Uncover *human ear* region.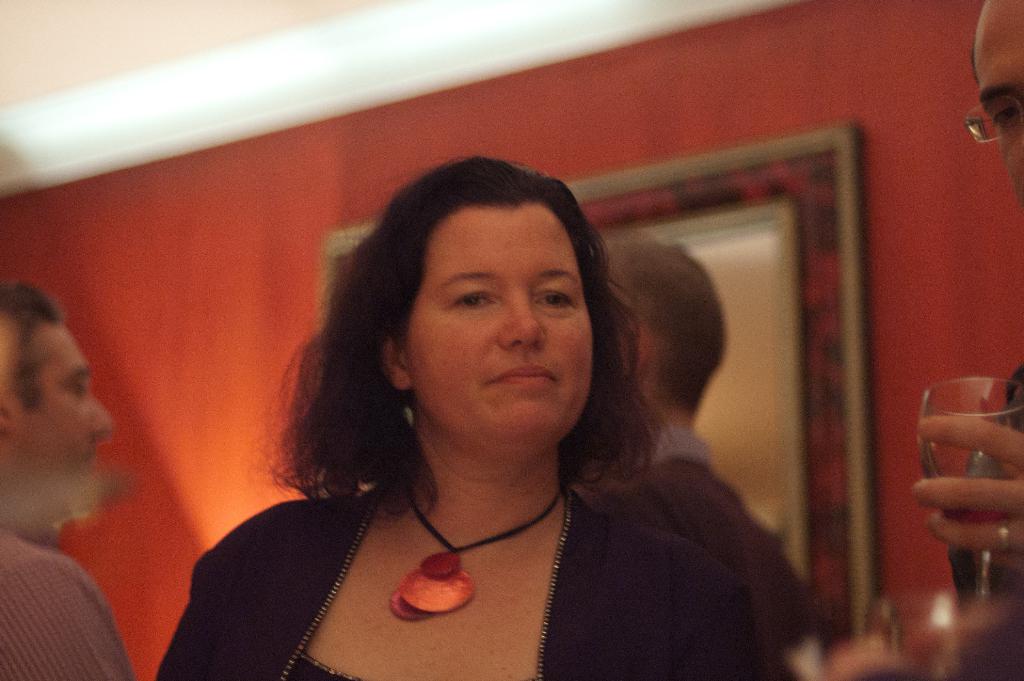
Uncovered: [378, 333, 408, 386].
